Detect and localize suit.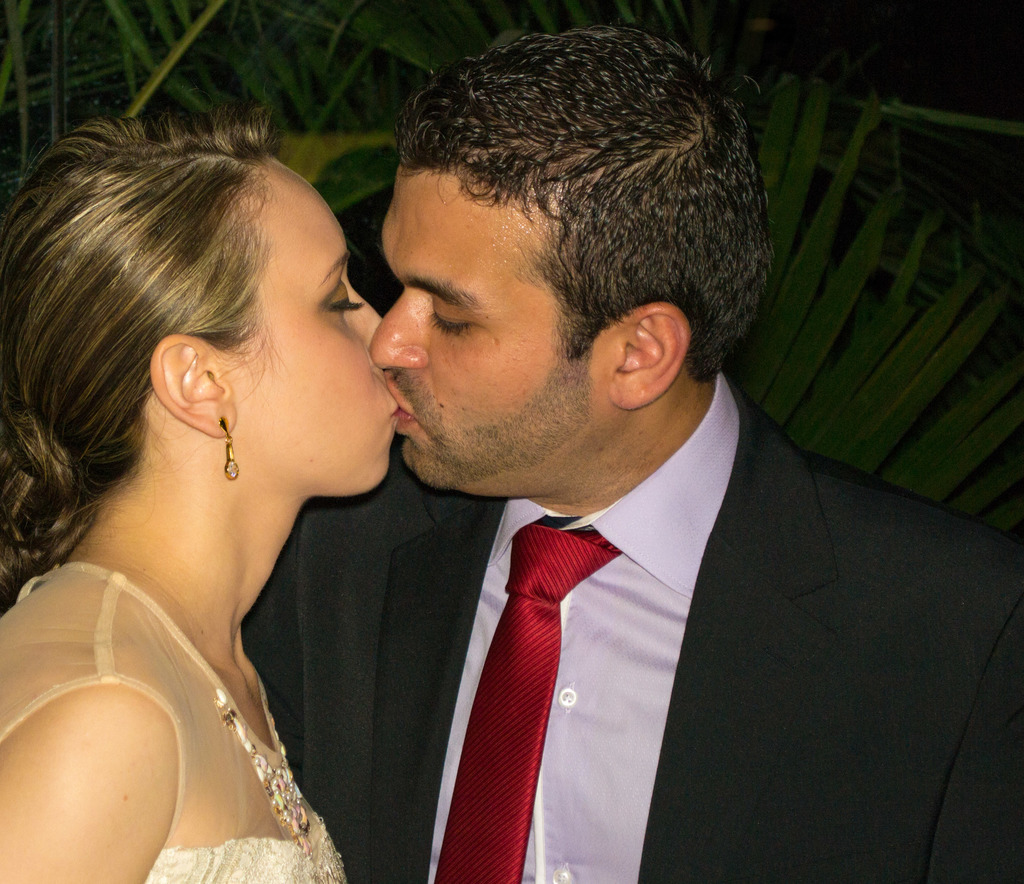
Localized at pyautogui.locateOnScreen(241, 385, 1023, 883).
